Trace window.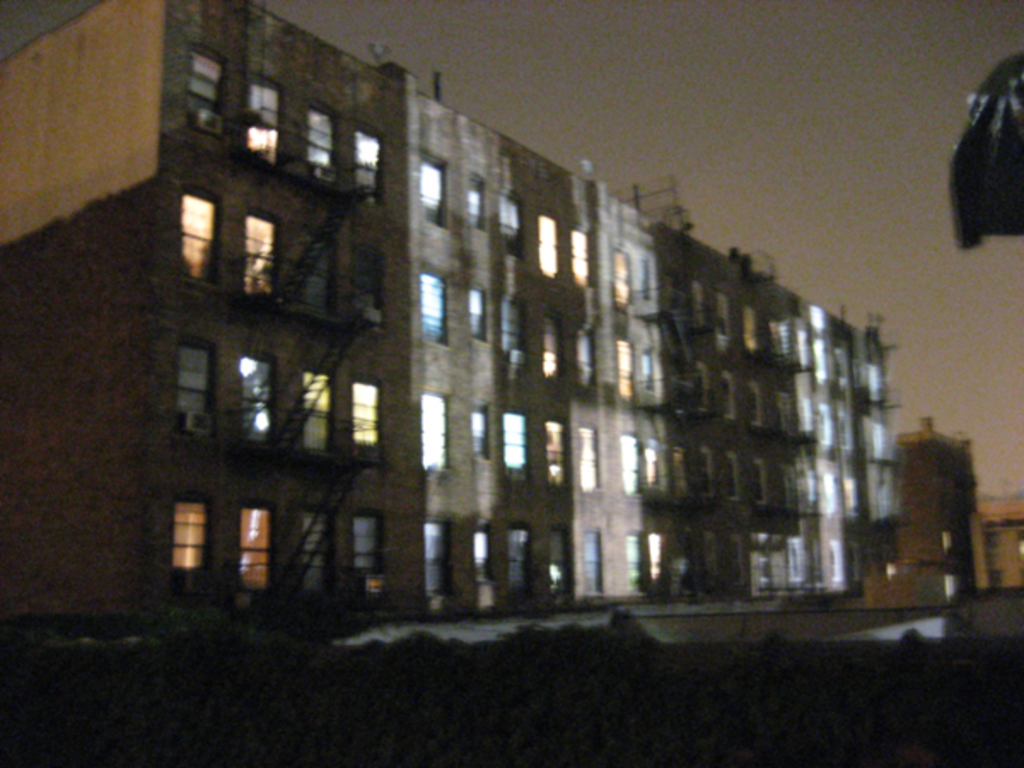
Traced to BBox(748, 464, 766, 498).
